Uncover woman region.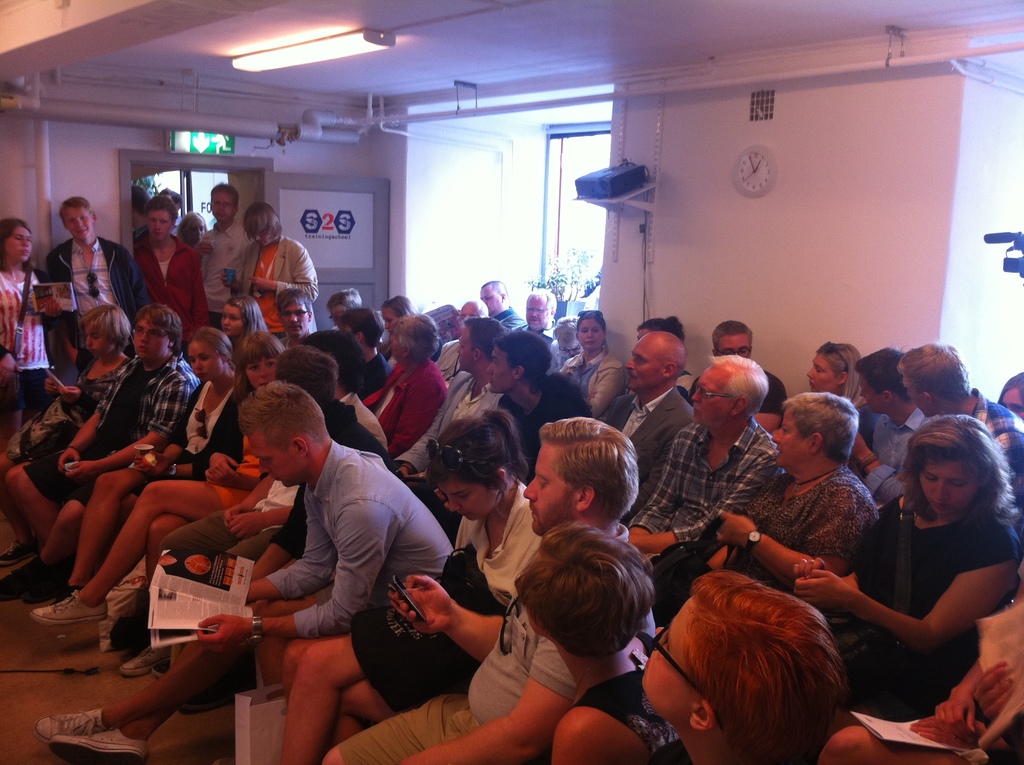
Uncovered: [left=178, top=210, right=207, bottom=248].
